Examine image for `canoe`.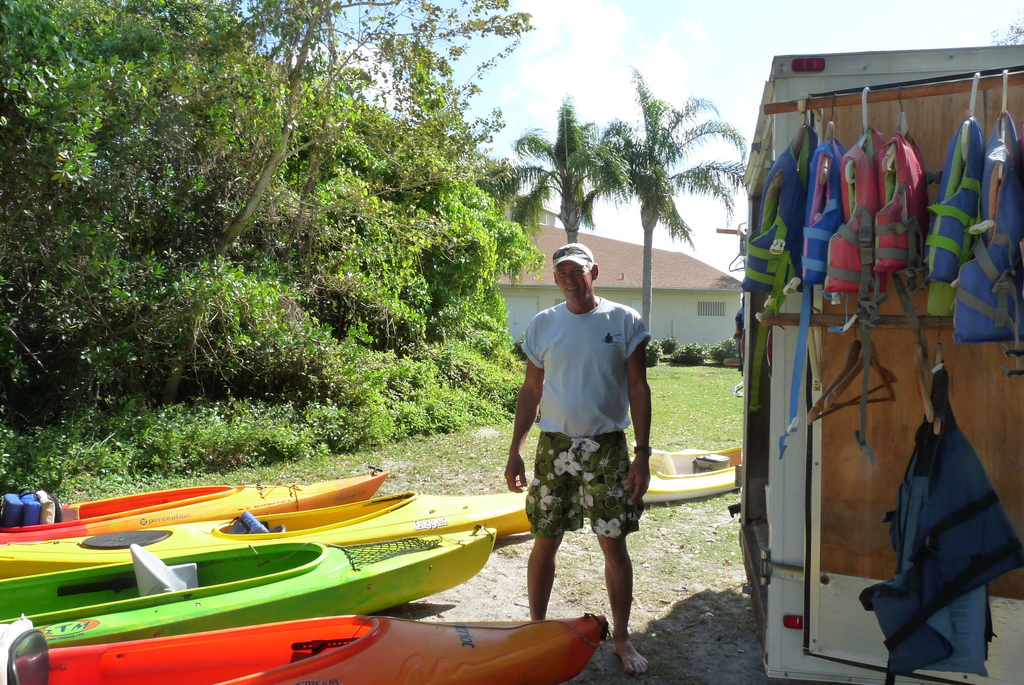
Examination result: 0, 469, 391, 546.
